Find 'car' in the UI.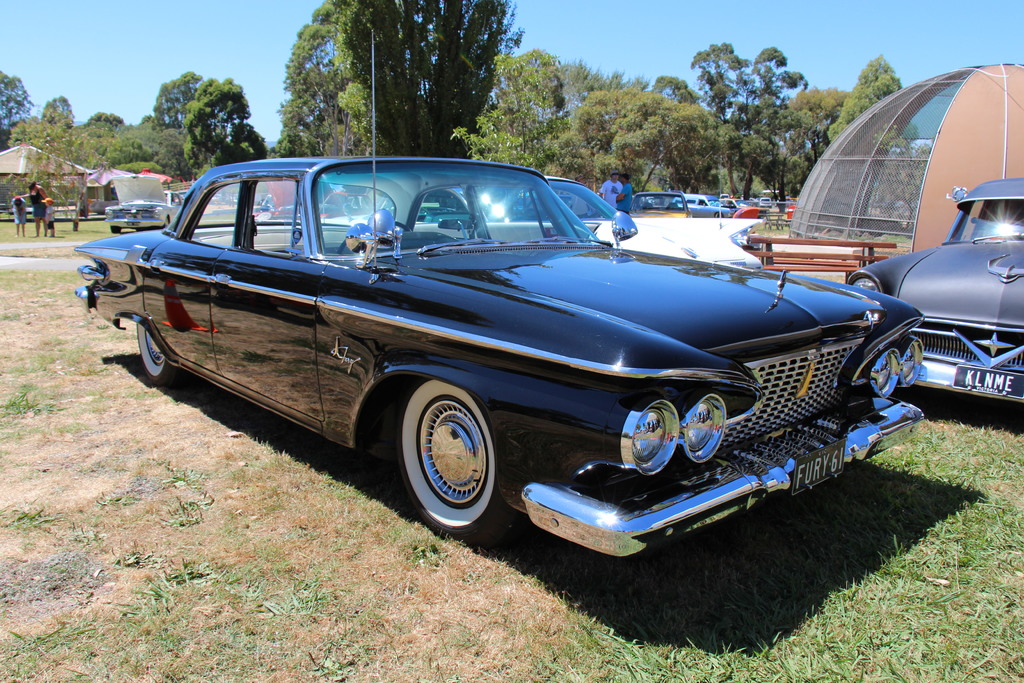
UI element at 172,190,188,202.
